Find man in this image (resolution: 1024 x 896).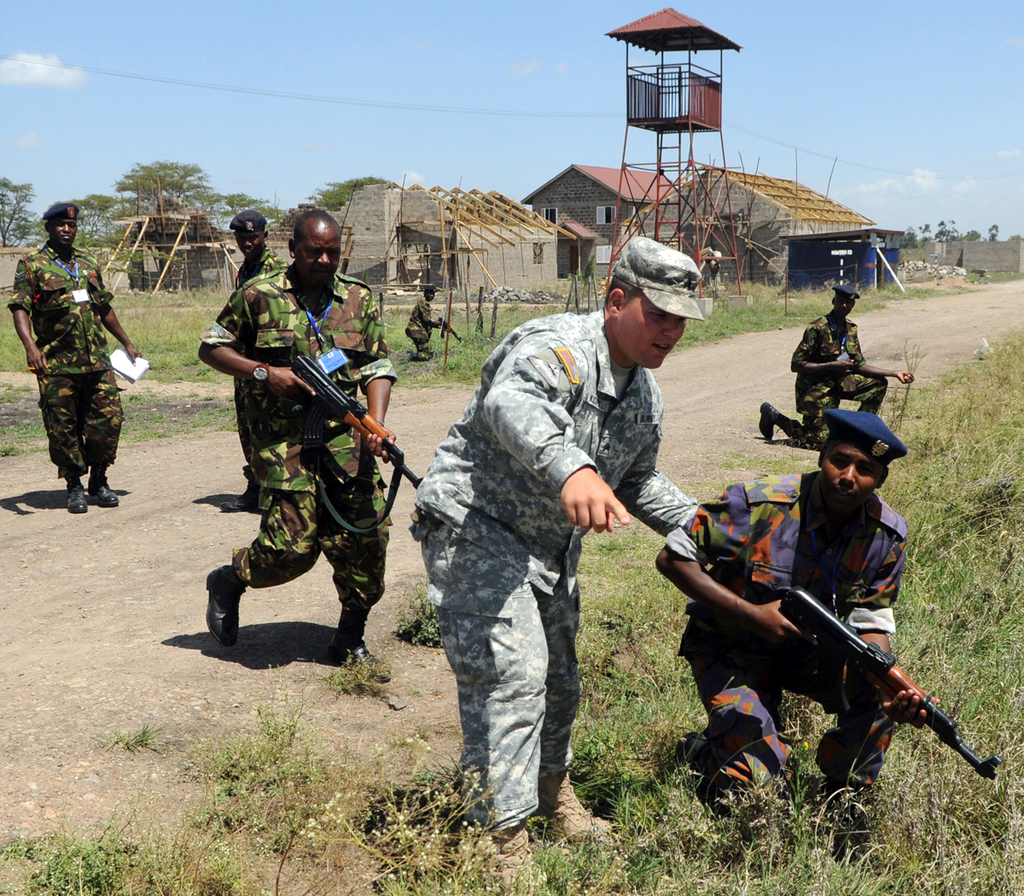
l=209, t=213, r=399, b=678.
